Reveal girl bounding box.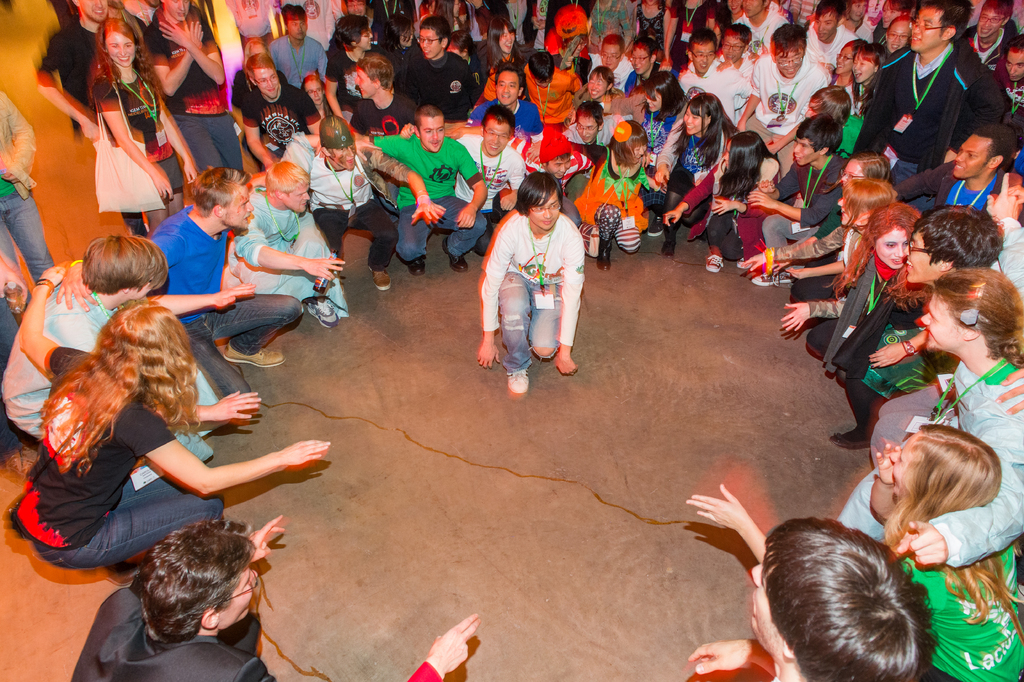
Revealed: <box>100,15,197,226</box>.
